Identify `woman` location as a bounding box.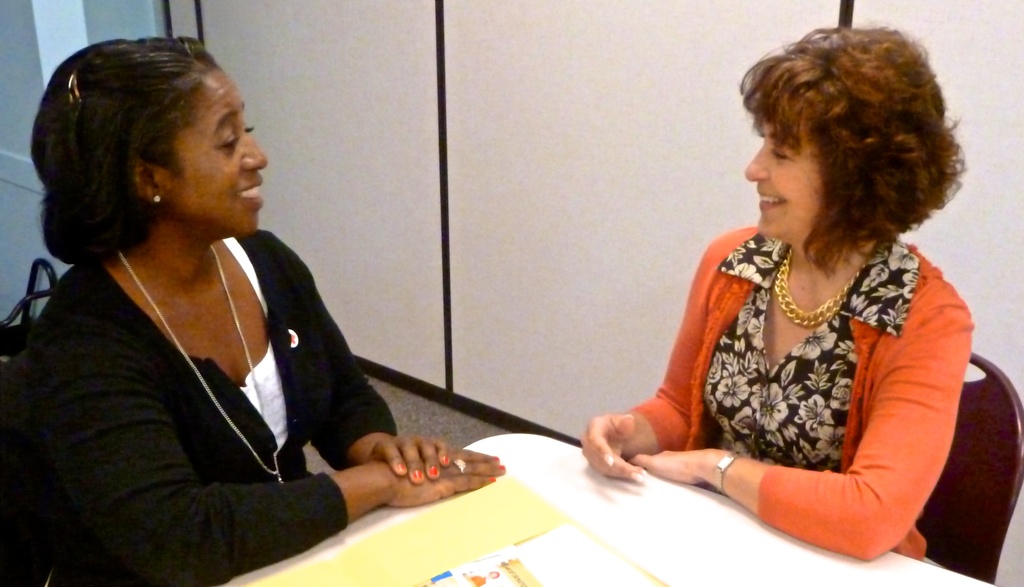
[33, 31, 416, 586].
